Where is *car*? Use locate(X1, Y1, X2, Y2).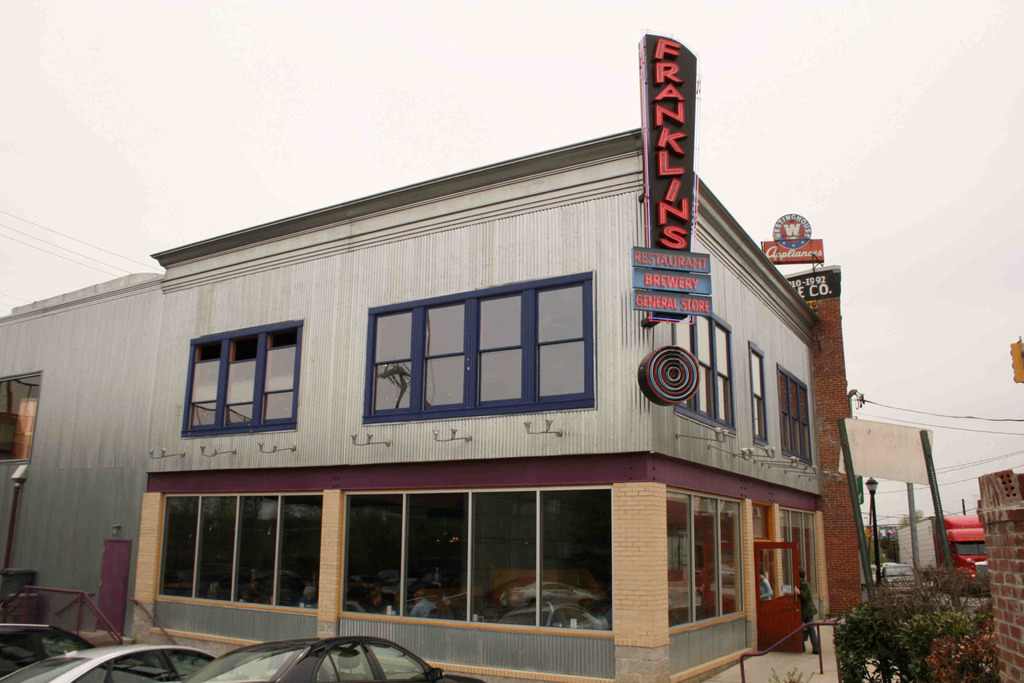
locate(0, 620, 79, 673).
